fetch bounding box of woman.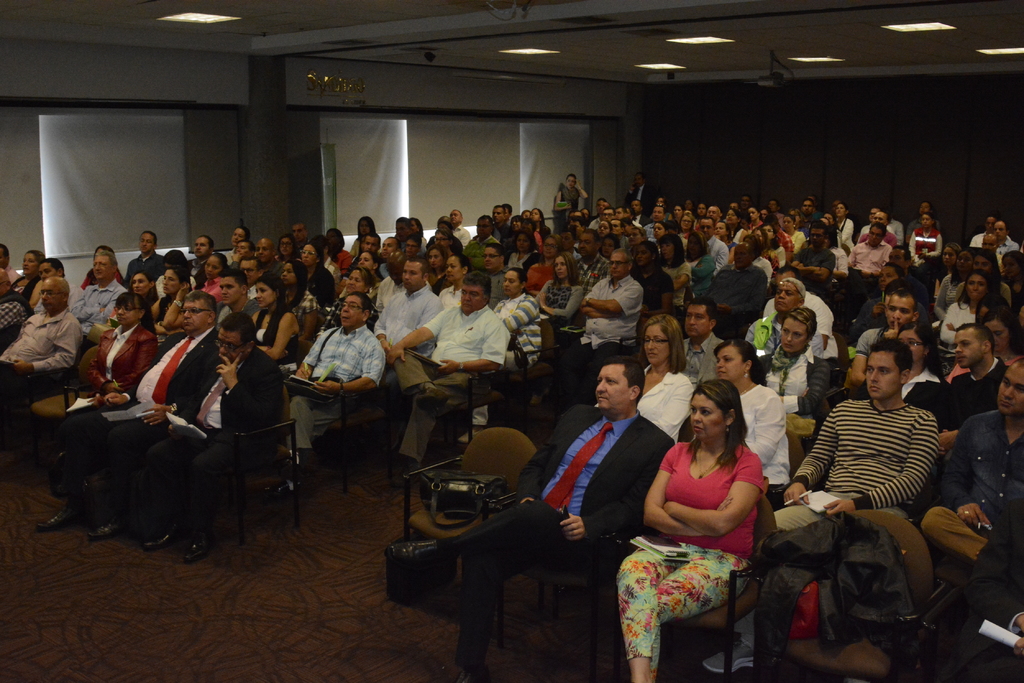
Bbox: pyautogui.locateOnScreen(682, 231, 714, 298).
